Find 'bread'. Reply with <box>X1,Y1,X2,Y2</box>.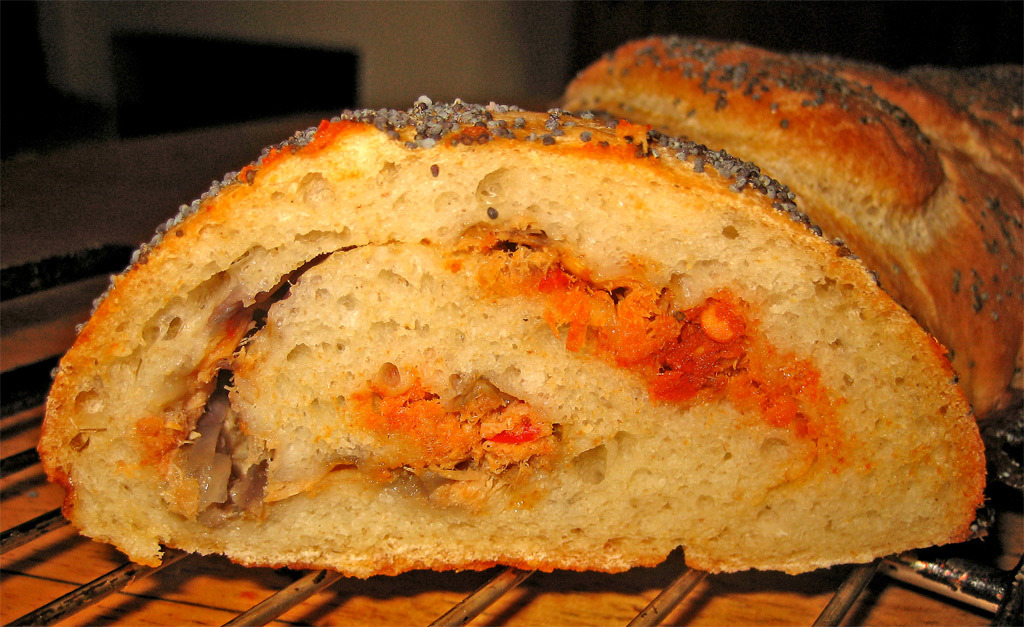
<box>23,97,994,574</box>.
